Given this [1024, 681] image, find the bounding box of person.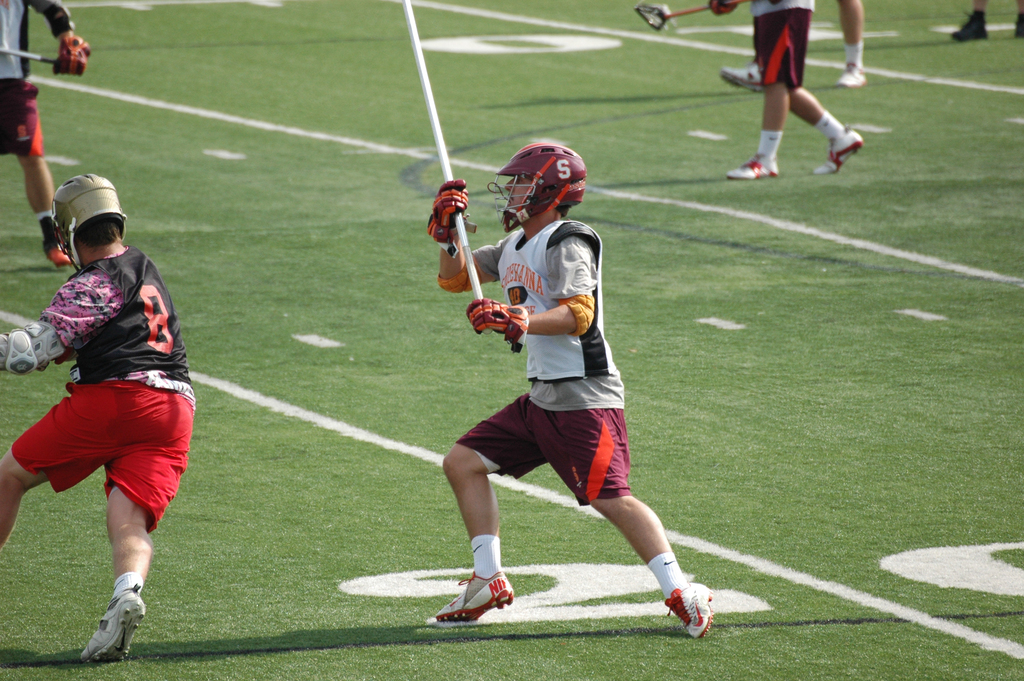
0, 0, 91, 267.
